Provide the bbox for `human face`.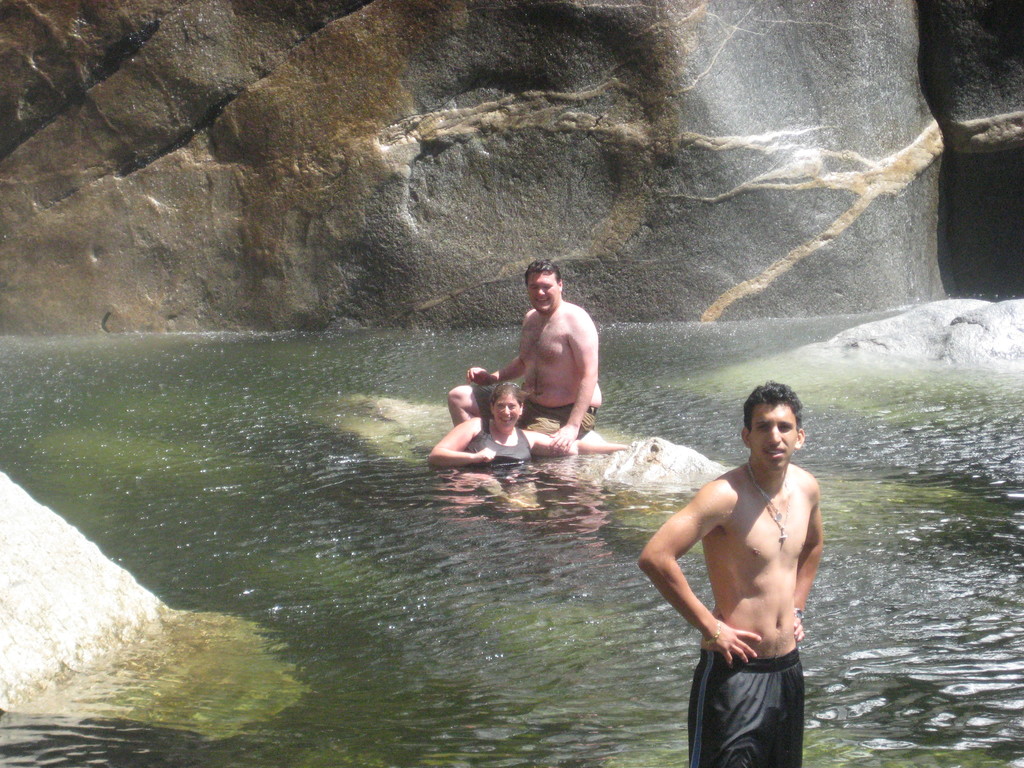
rect(495, 394, 520, 426).
